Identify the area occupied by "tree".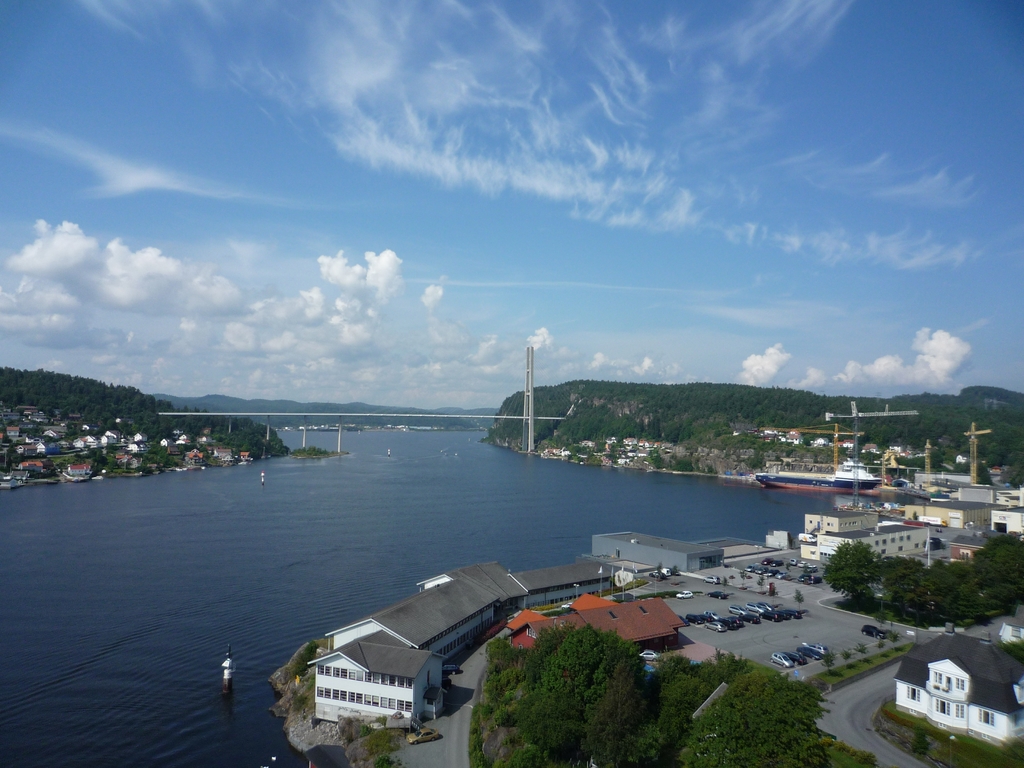
Area: (x1=483, y1=622, x2=685, y2=742).
